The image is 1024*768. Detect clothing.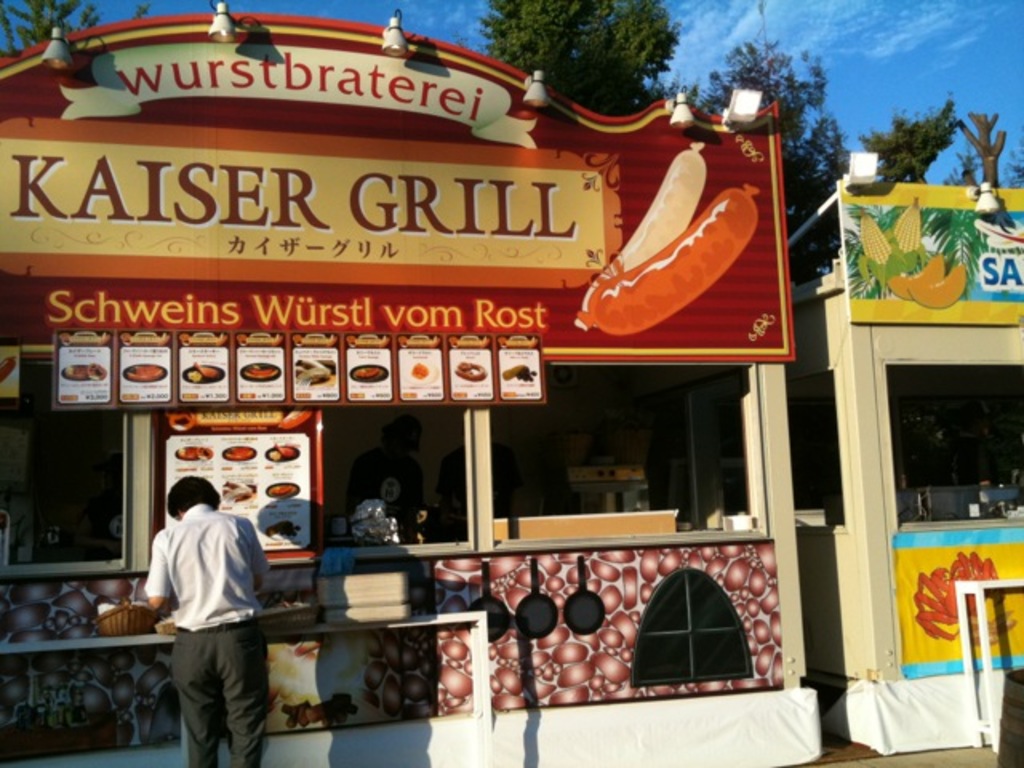
Detection: [x1=138, y1=494, x2=269, y2=731].
